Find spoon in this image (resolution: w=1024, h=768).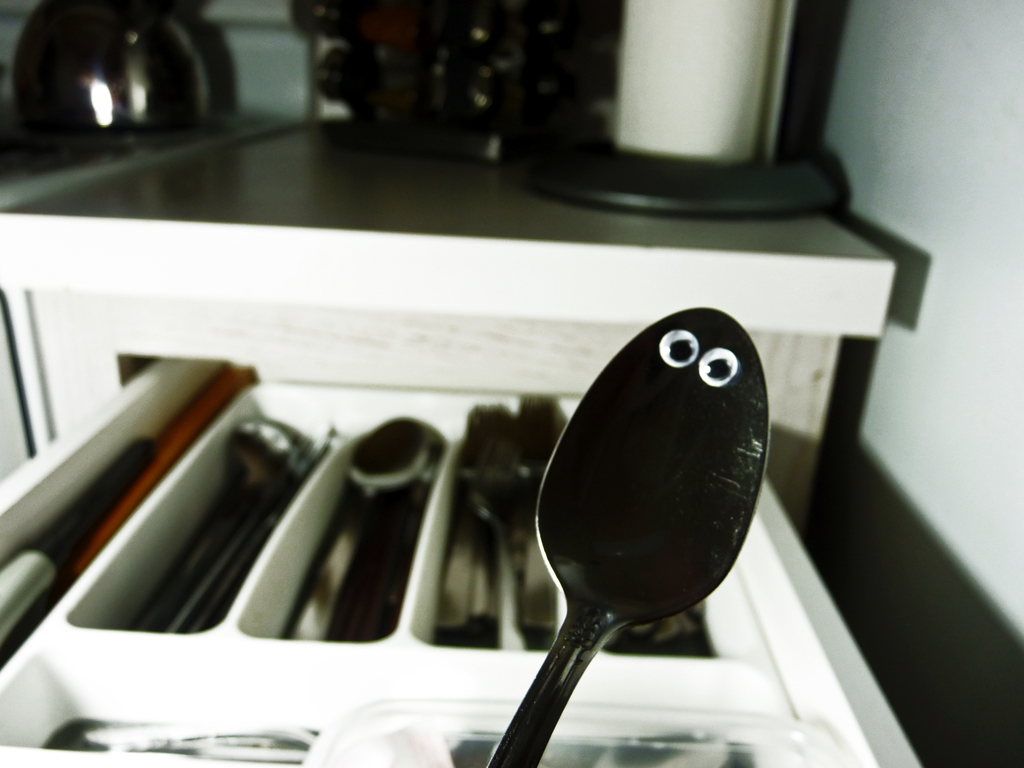
bbox(129, 420, 289, 631).
